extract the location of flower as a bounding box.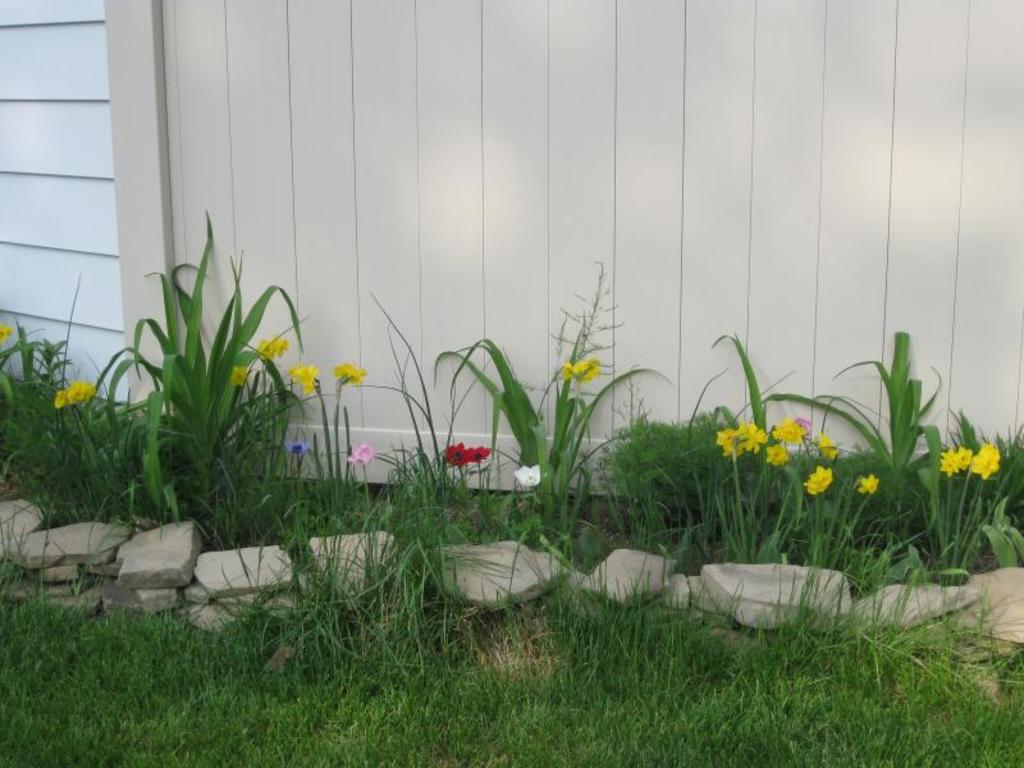
l=283, t=440, r=315, b=458.
